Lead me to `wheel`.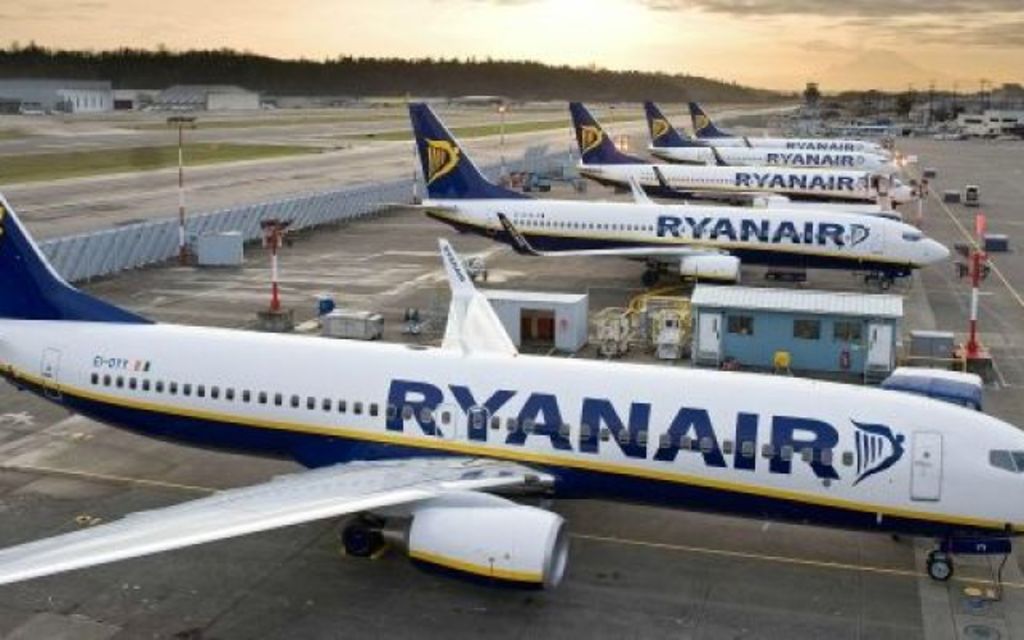
Lead to l=342, t=523, r=378, b=554.
